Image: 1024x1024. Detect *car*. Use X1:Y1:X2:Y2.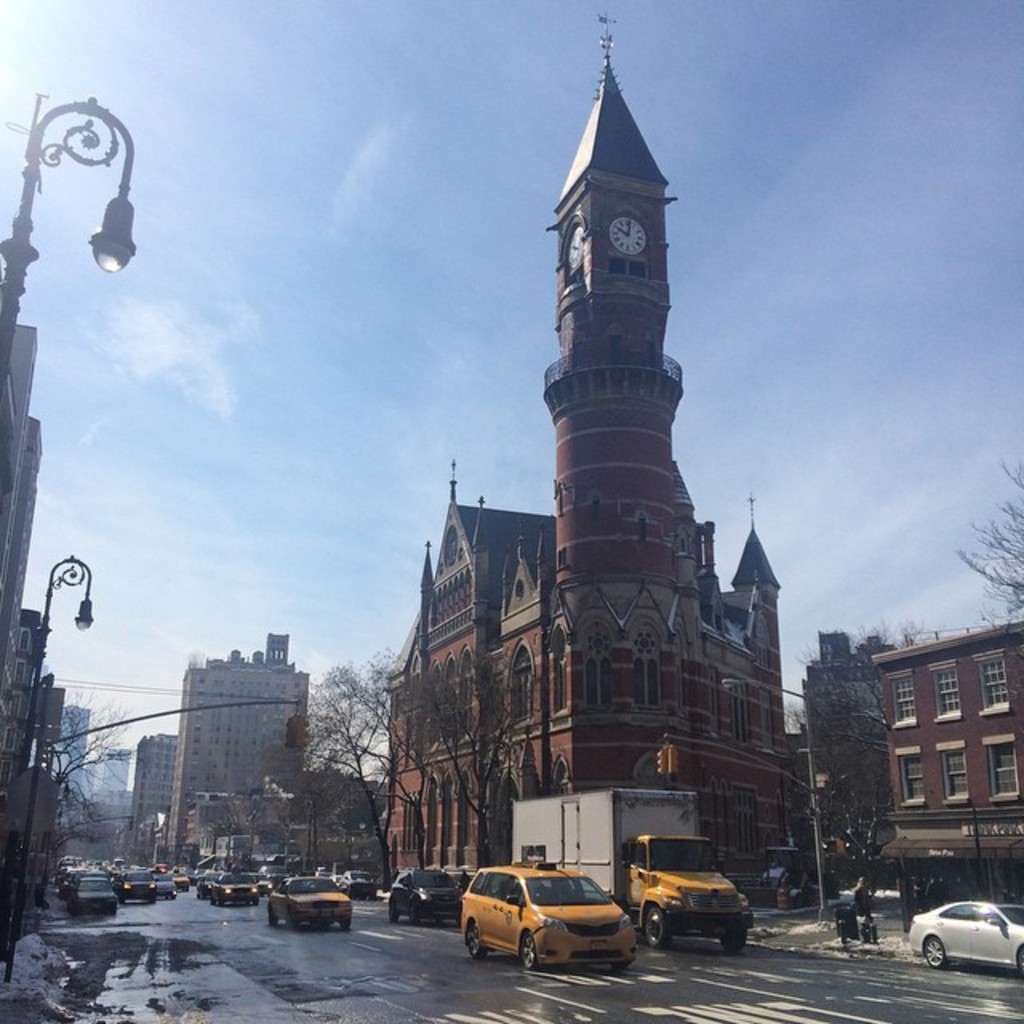
461:859:640:976.
